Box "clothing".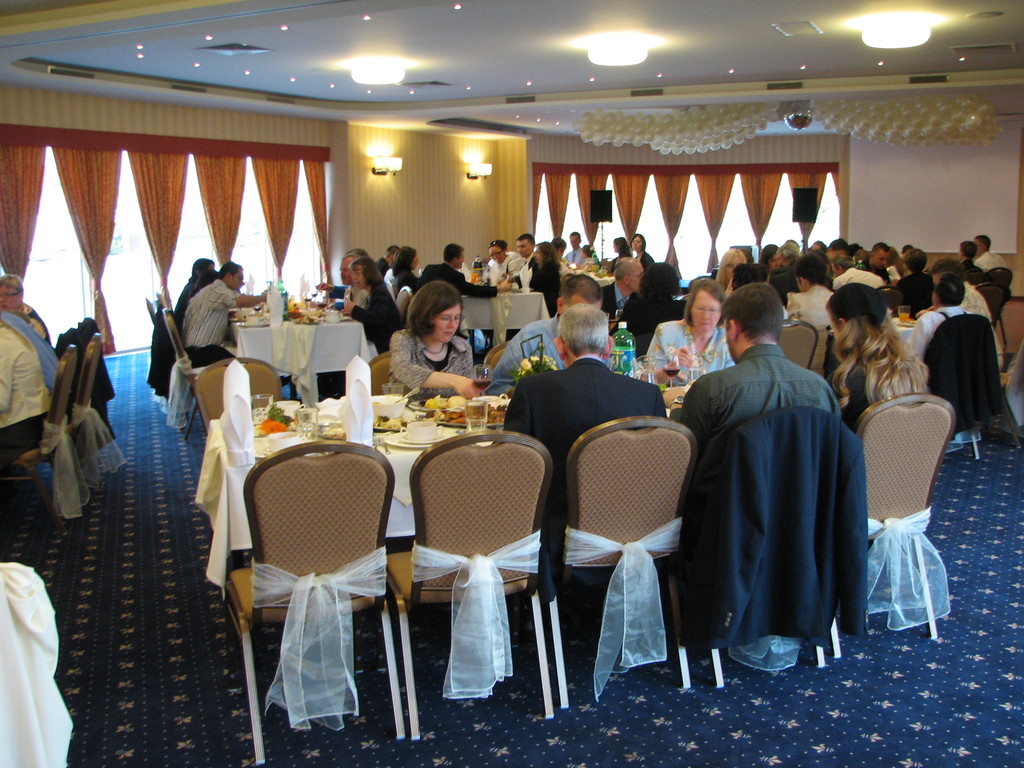
region(637, 252, 660, 275).
